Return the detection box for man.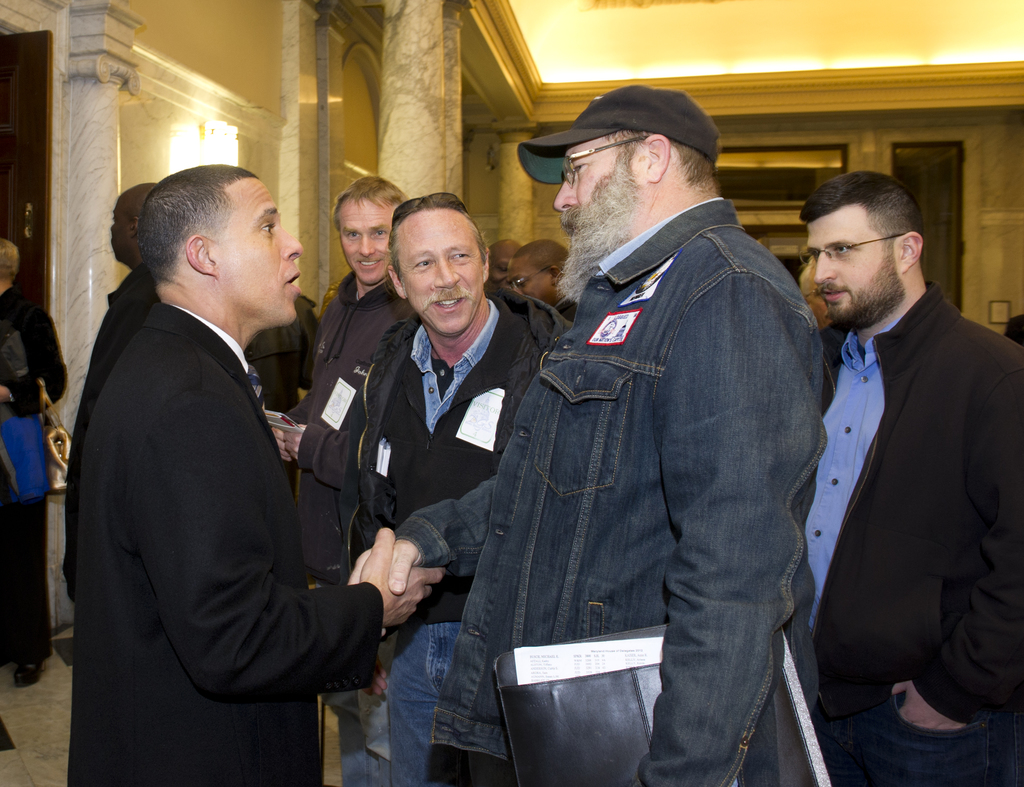
<bbox>275, 167, 408, 785</bbox>.
